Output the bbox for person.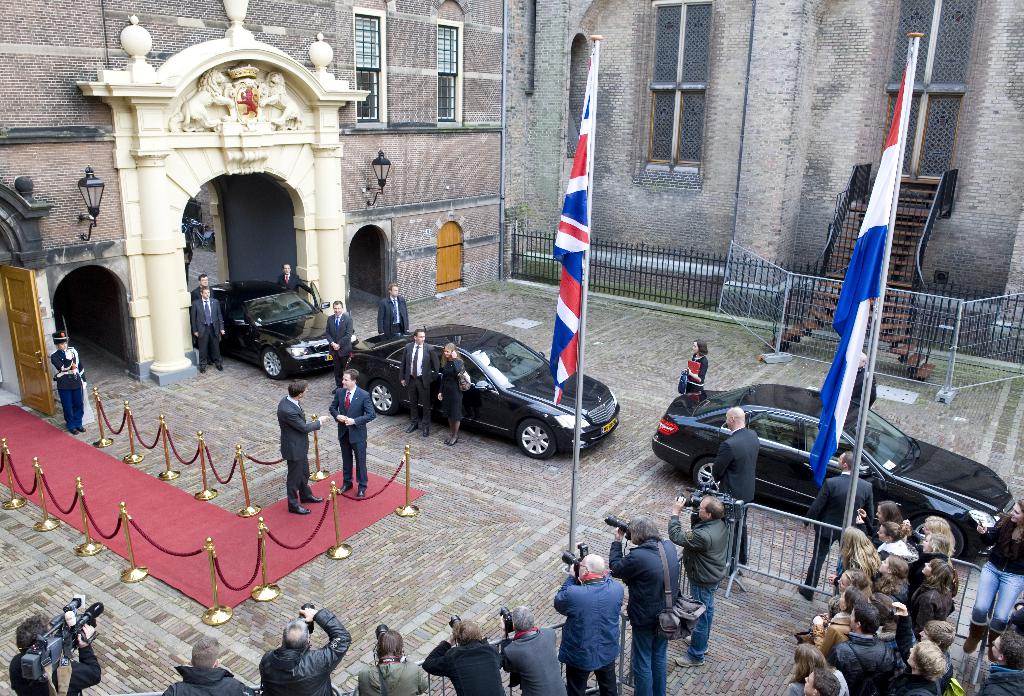
{"left": 973, "top": 627, "right": 1023, "bottom": 695}.
